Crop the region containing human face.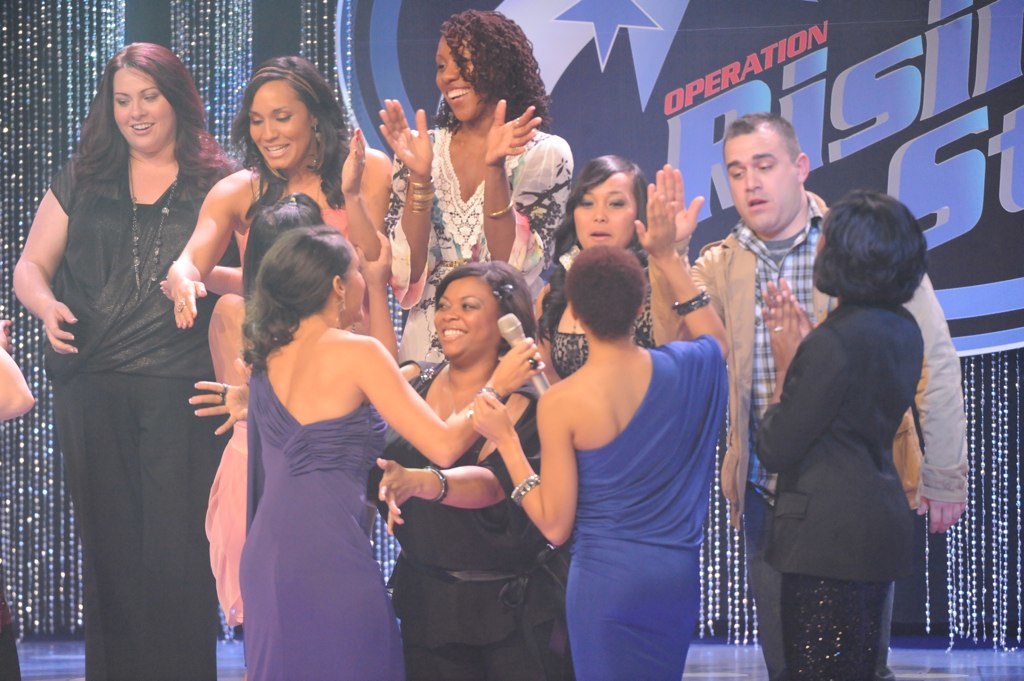
Crop region: 729, 132, 791, 228.
